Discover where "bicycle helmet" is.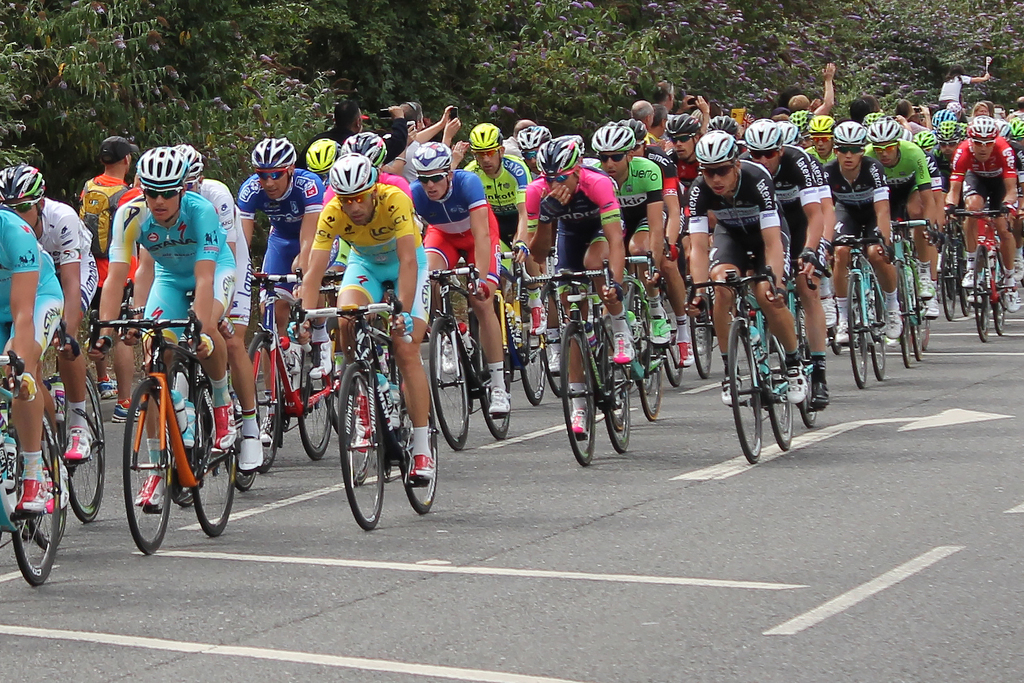
Discovered at box(811, 113, 830, 139).
